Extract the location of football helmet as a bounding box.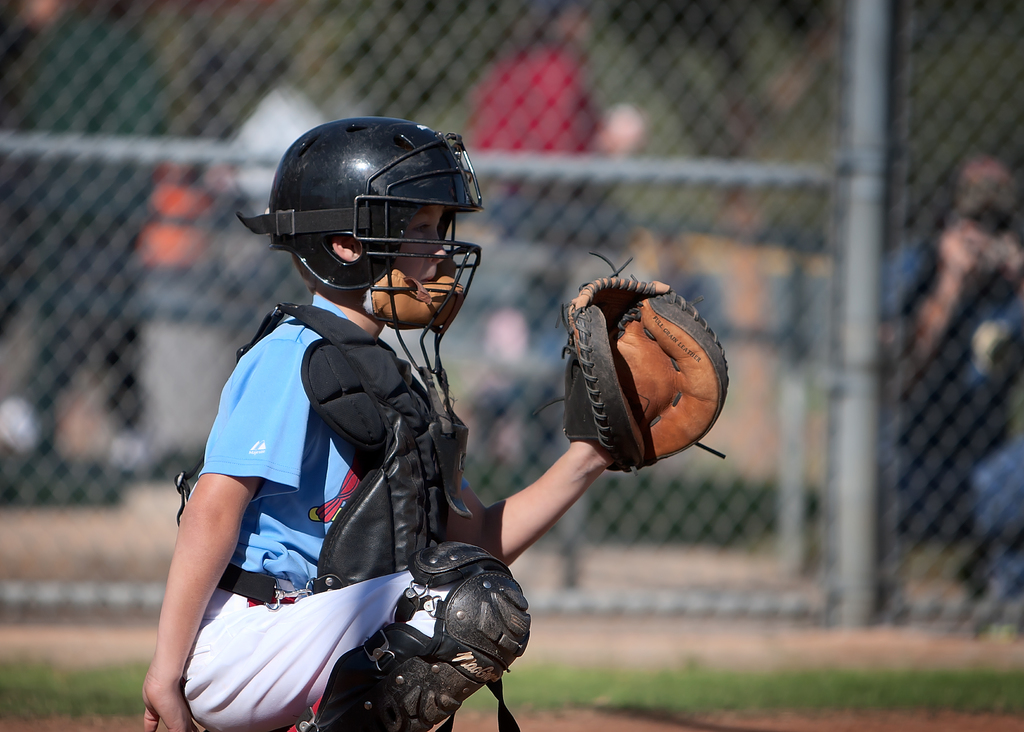
[263, 123, 477, 356].
